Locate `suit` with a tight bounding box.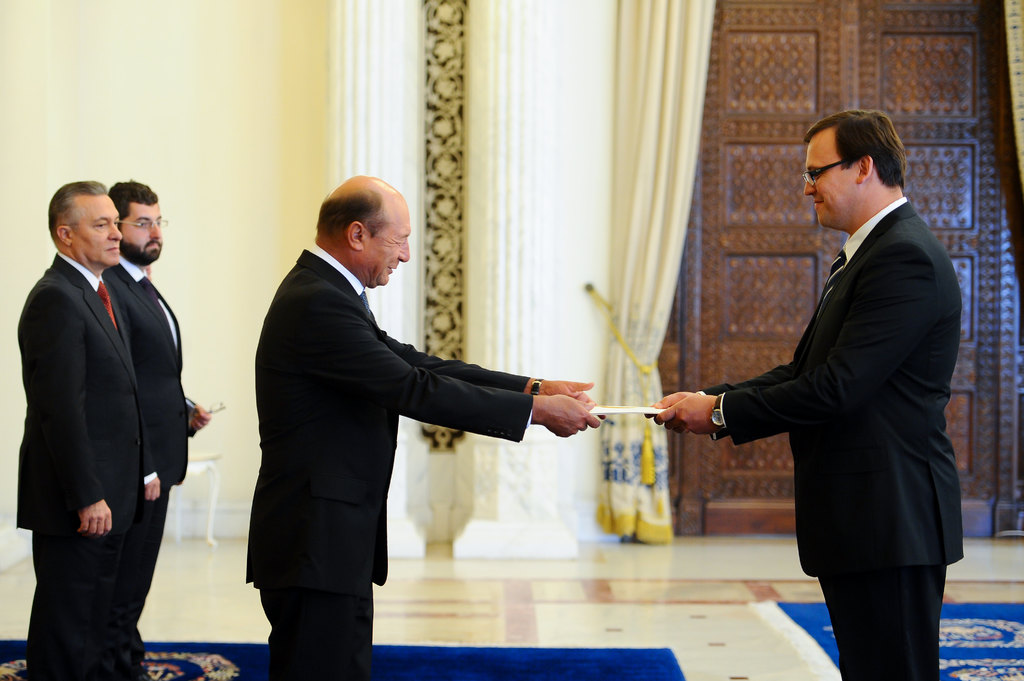
pyautogui.locateOnScreen(93, 251, 196, 664).
